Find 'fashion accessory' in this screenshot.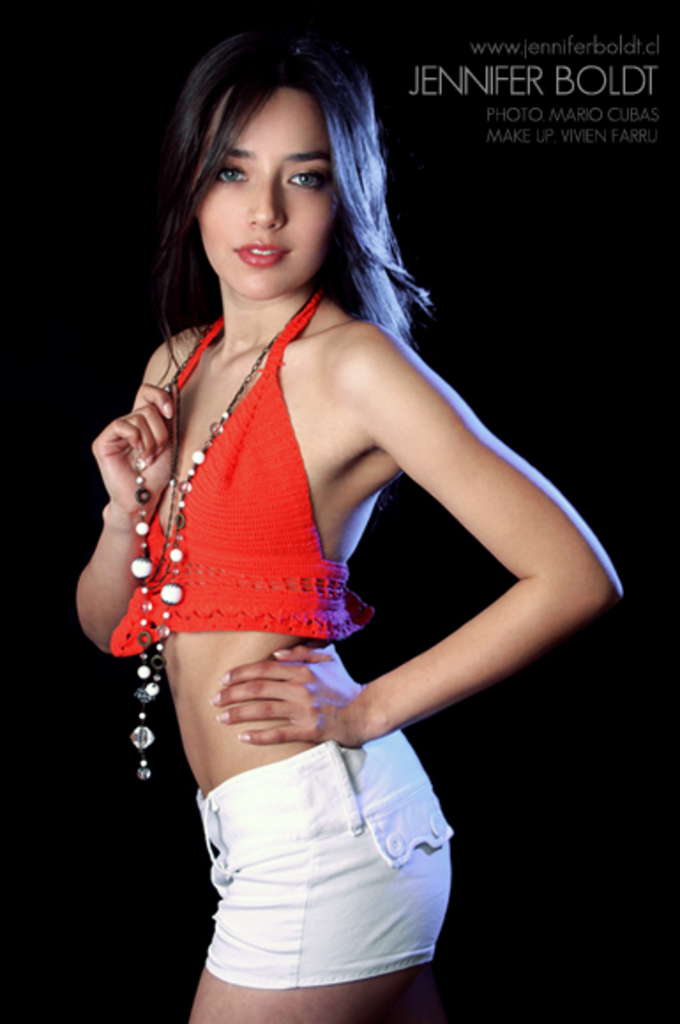
The bounding box for 'fashion accessory' is <box>129,295,316,784</box>.
